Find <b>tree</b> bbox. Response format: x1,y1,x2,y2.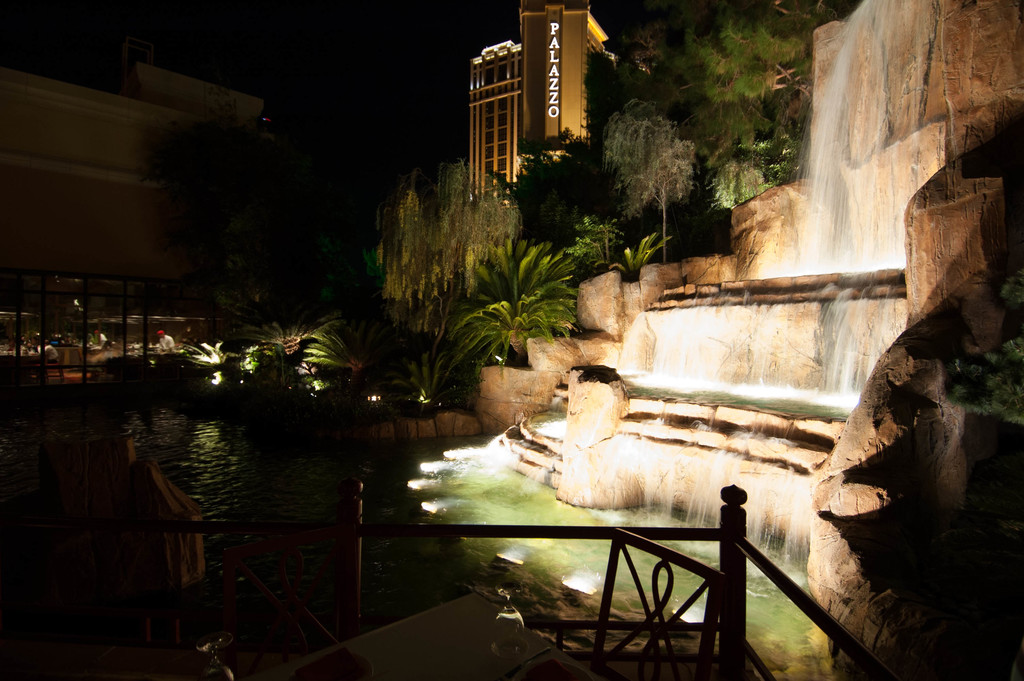
365,151,529,360.
